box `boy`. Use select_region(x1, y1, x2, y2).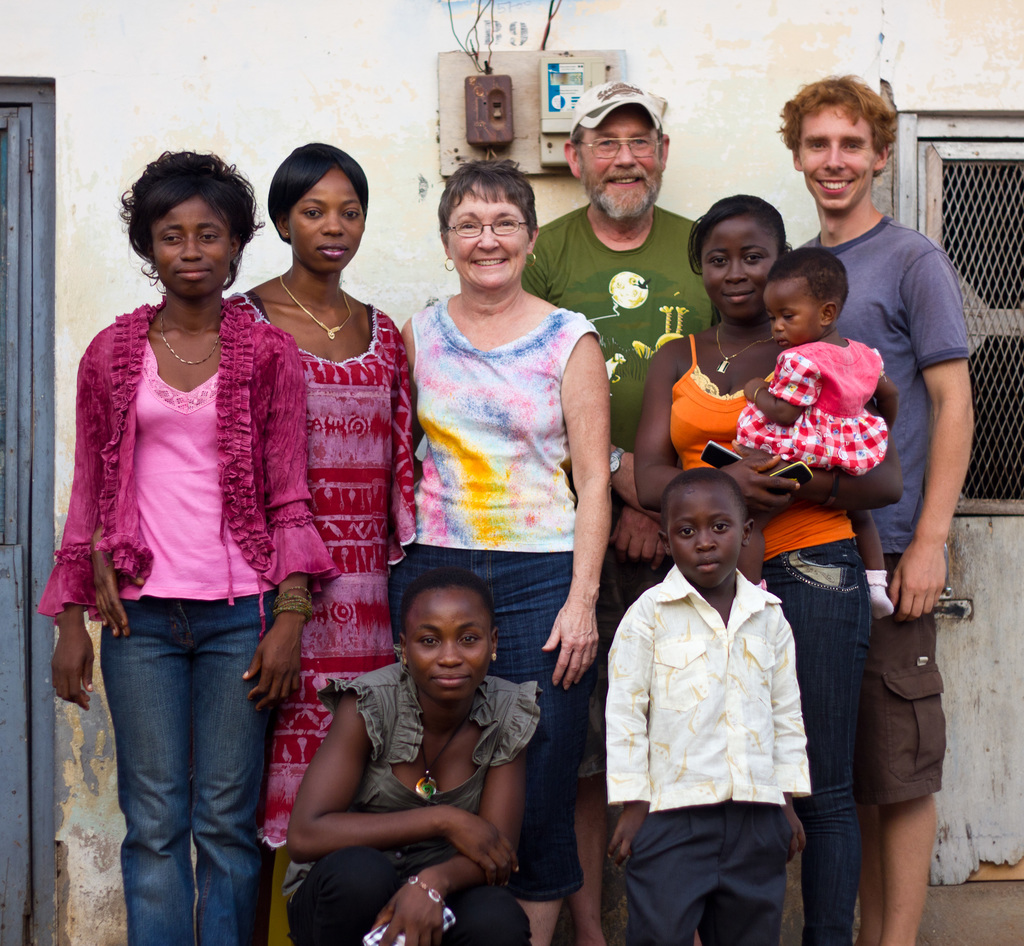
select_region(602, 466, 811, 945).
